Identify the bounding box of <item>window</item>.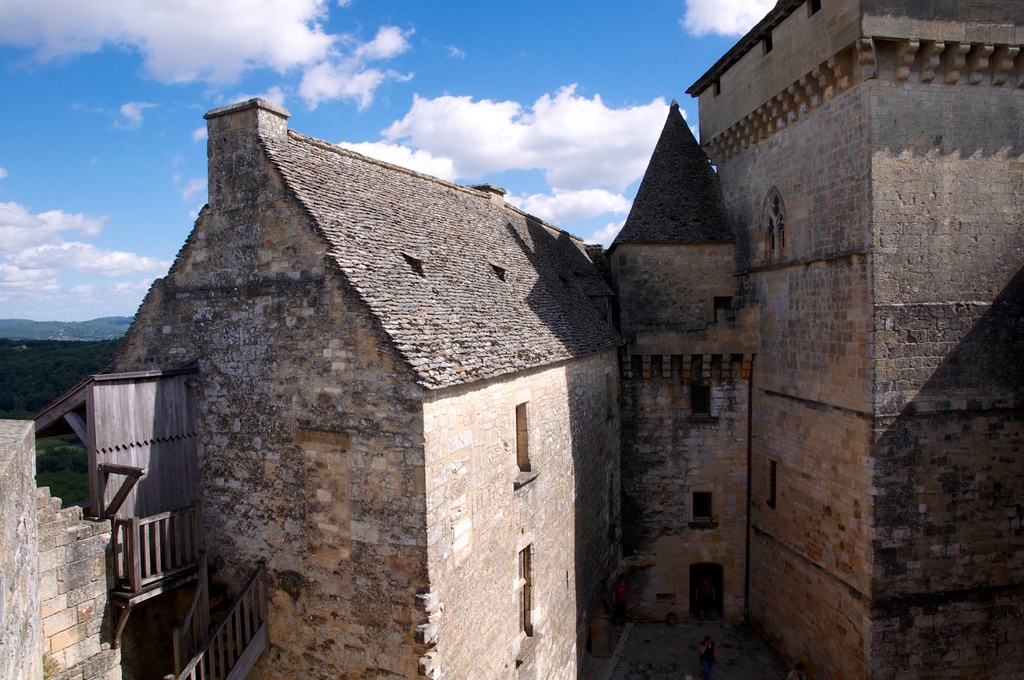
BBox(690, 379, 711, 417).
